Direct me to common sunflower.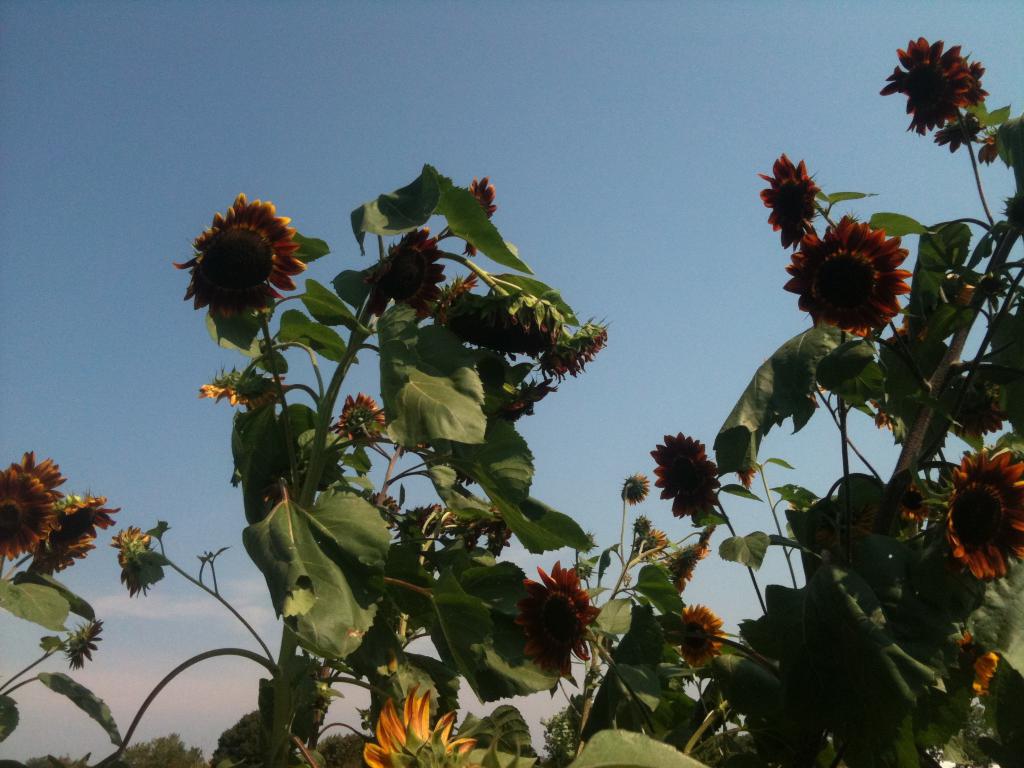
Direction: detection(882, 38, 993, 140).
